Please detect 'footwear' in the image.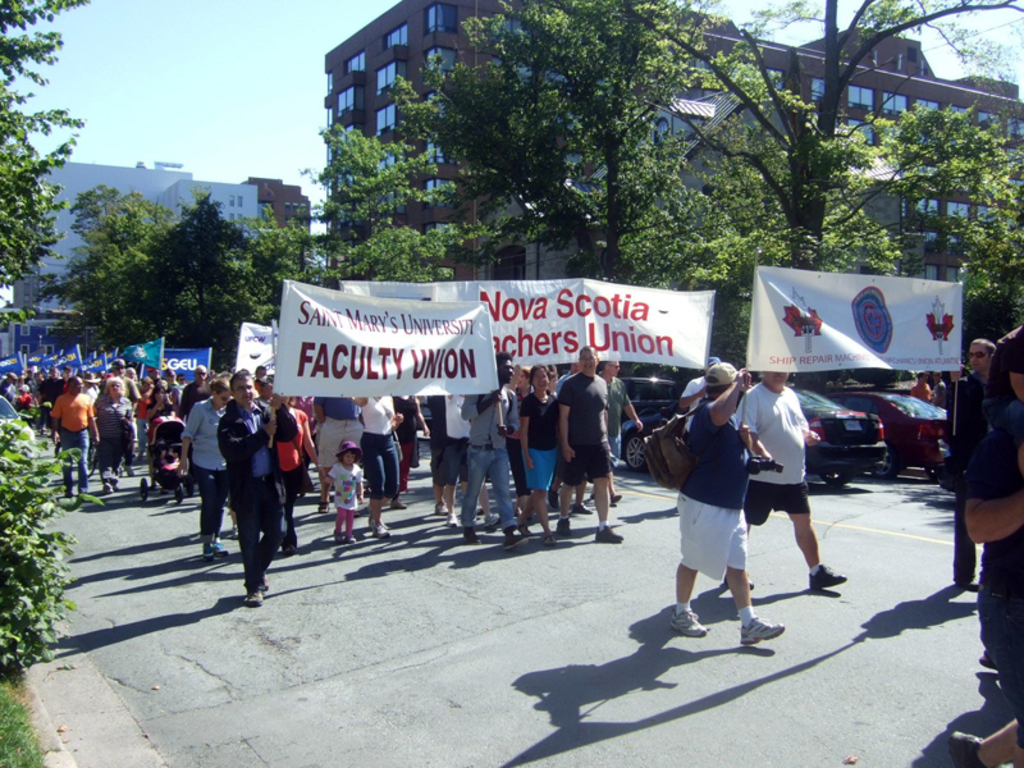
x1=595, y1=526, x2=618, y2=547.
